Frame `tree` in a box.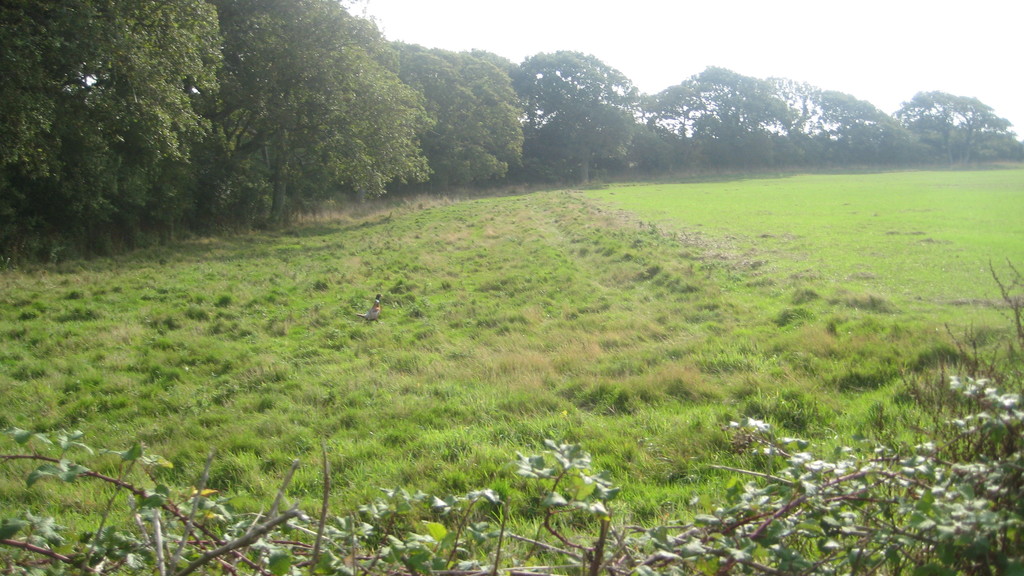
left=263, top=42, right=433, bottom=227.
